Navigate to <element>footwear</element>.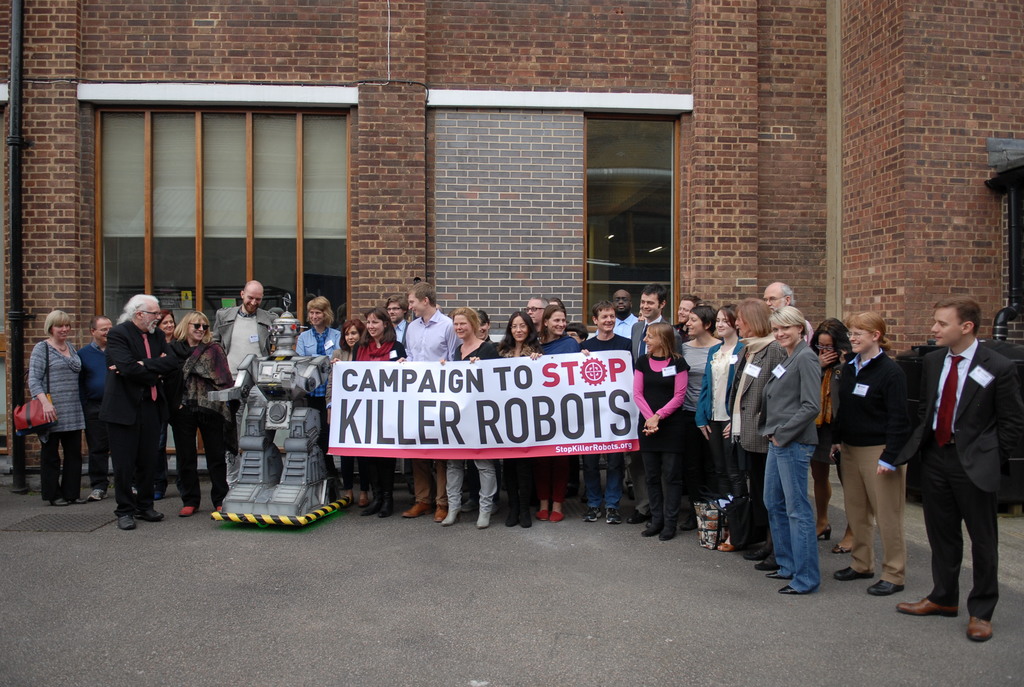
Navigation target: region(434, 503, 447, 525).
